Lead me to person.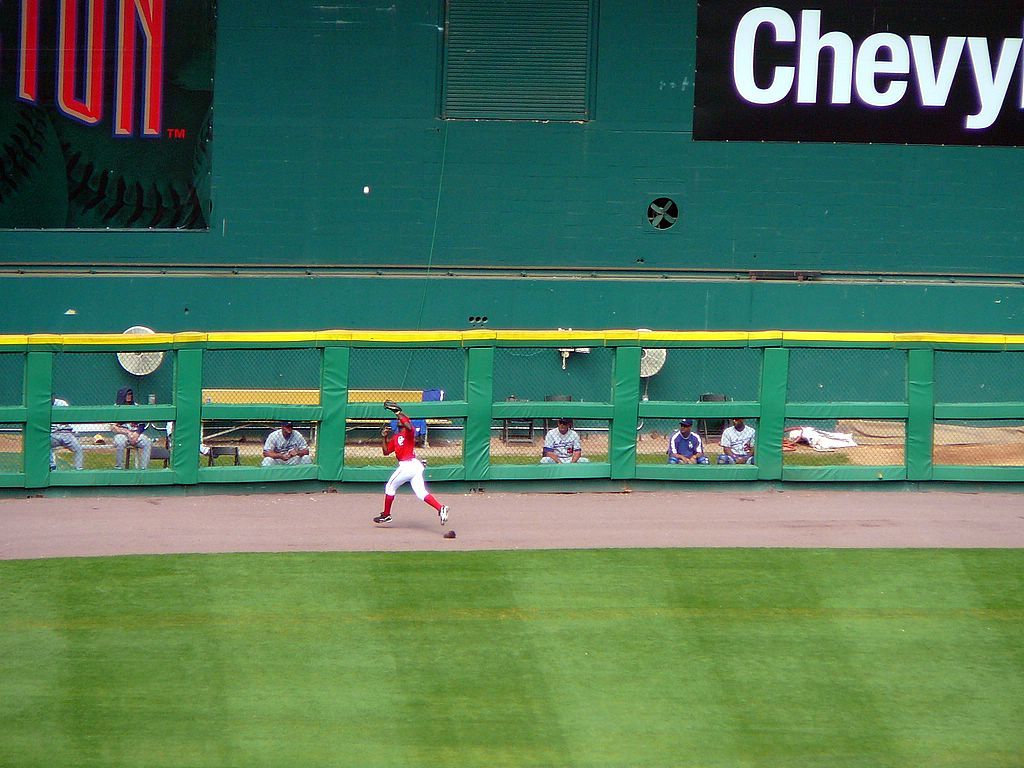
Lead to (664, 416, 710, 466).
